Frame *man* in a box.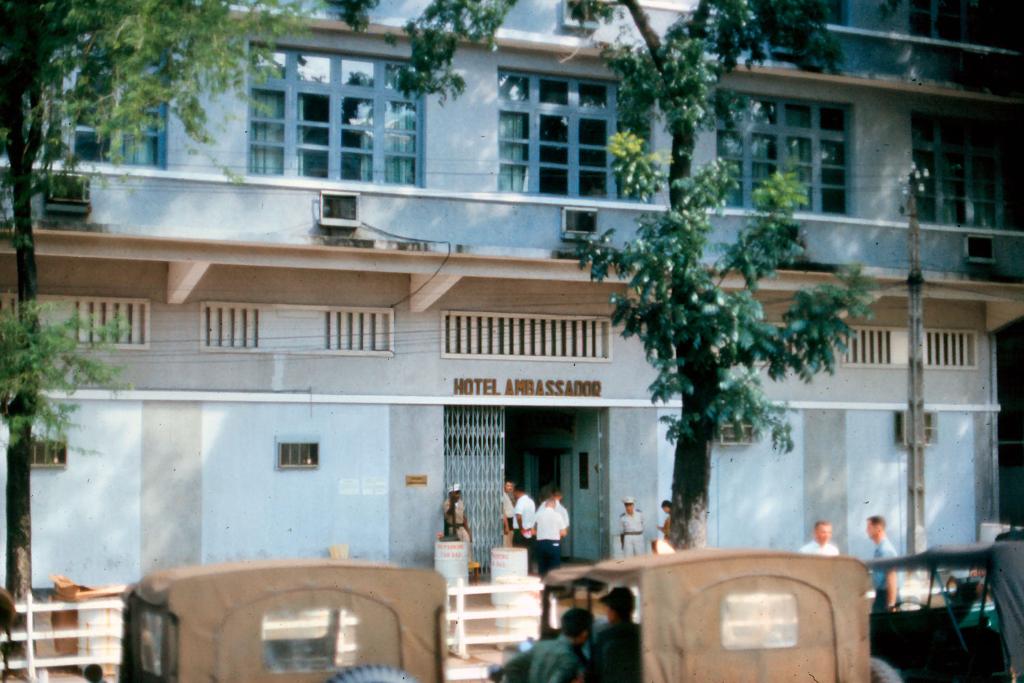
507:487:556:556.
